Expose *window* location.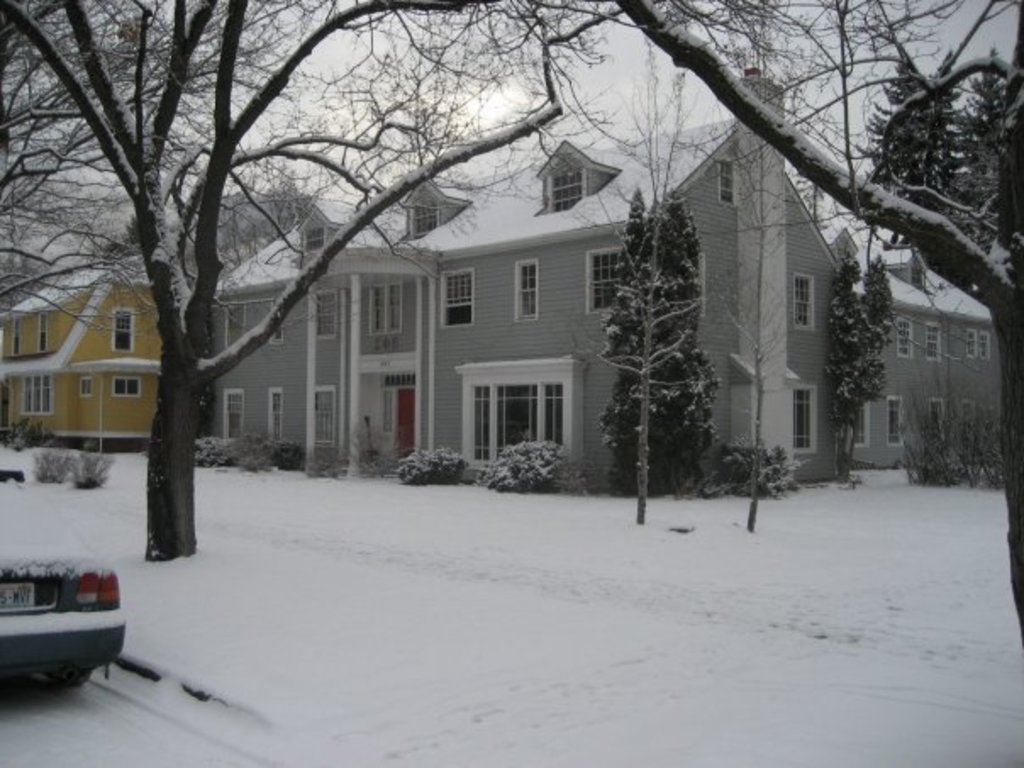
Exposed at select_region(792, 390, 809, 449).
